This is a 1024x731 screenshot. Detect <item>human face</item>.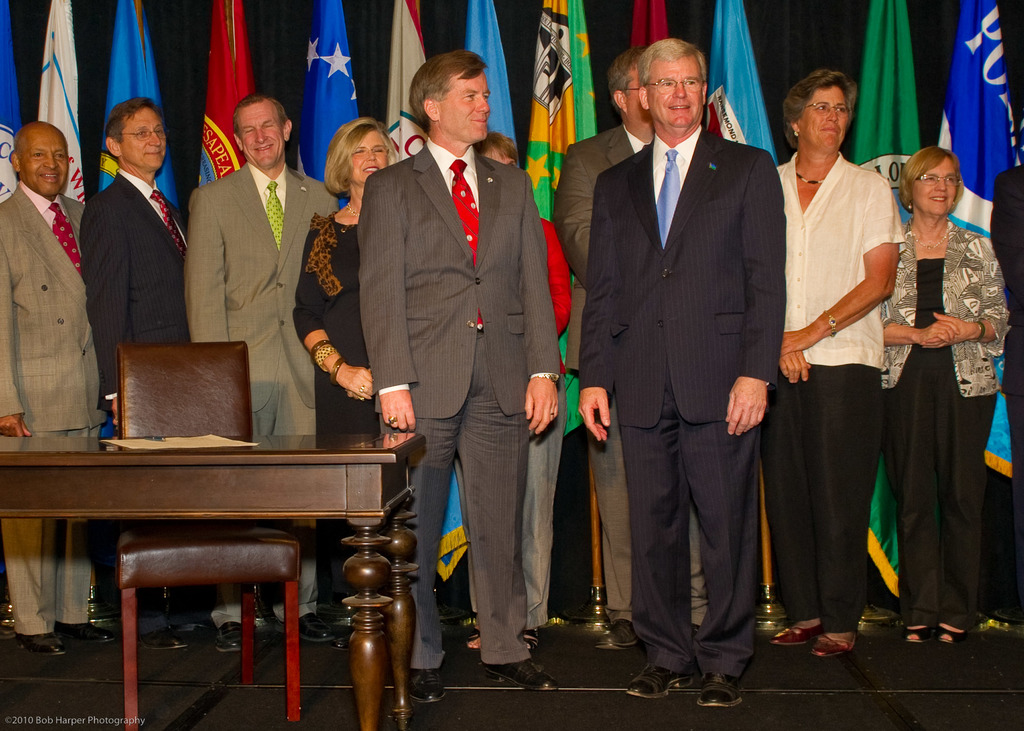
region(351, 131, 392, 182).
